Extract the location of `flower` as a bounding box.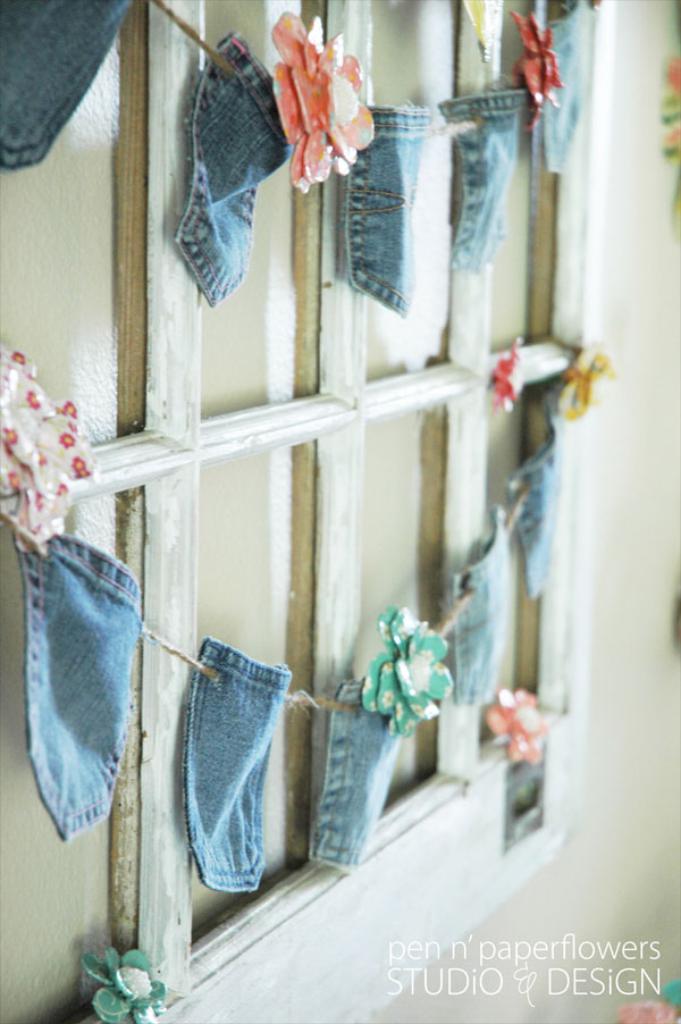
rect(493, 693, 561, 780).
